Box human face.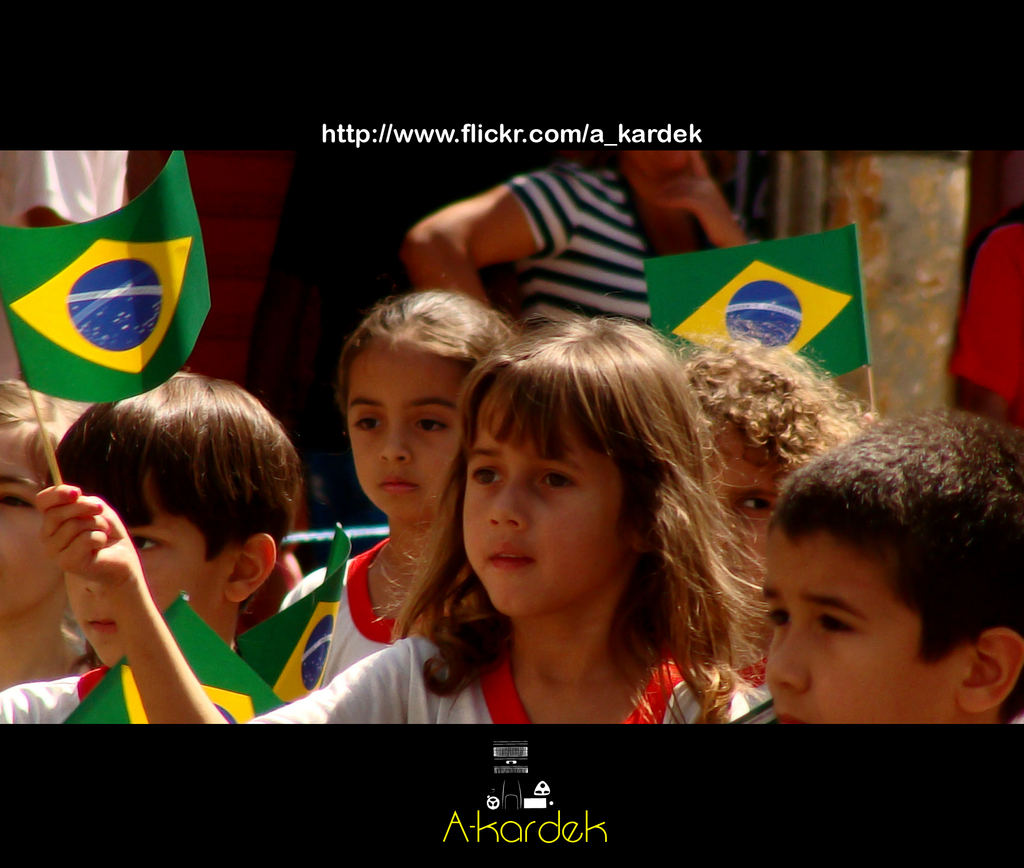
crop(708, 420, 784, 579).
